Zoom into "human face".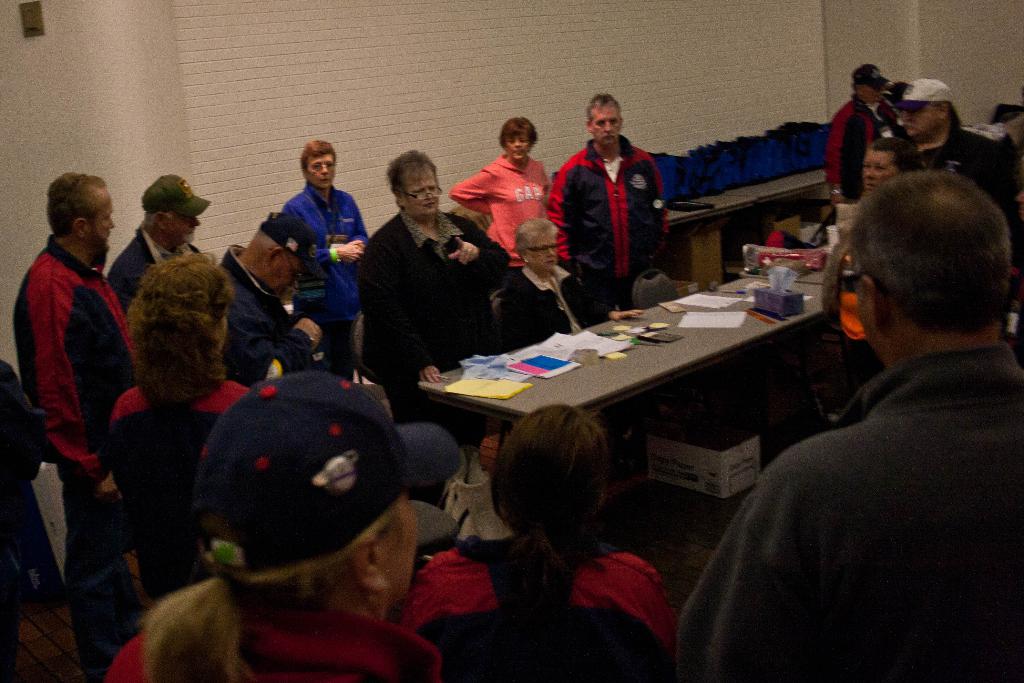
Zoom target: (265,253,305,303).
